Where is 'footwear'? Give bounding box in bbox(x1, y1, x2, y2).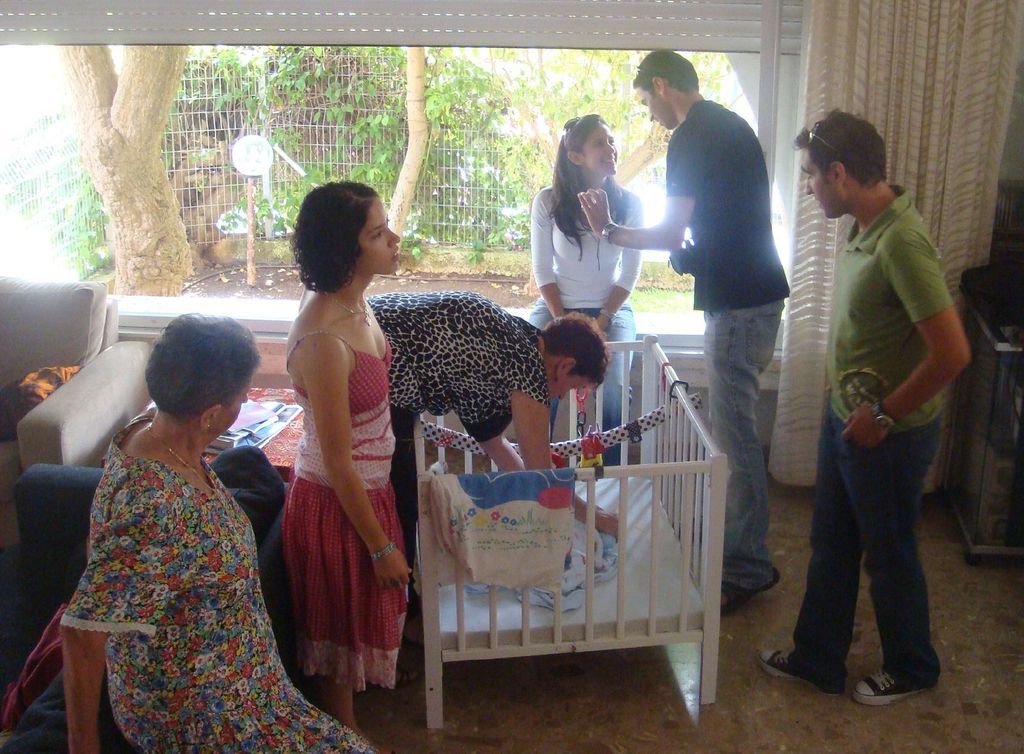
bbox(765, 651, 850, 694).
